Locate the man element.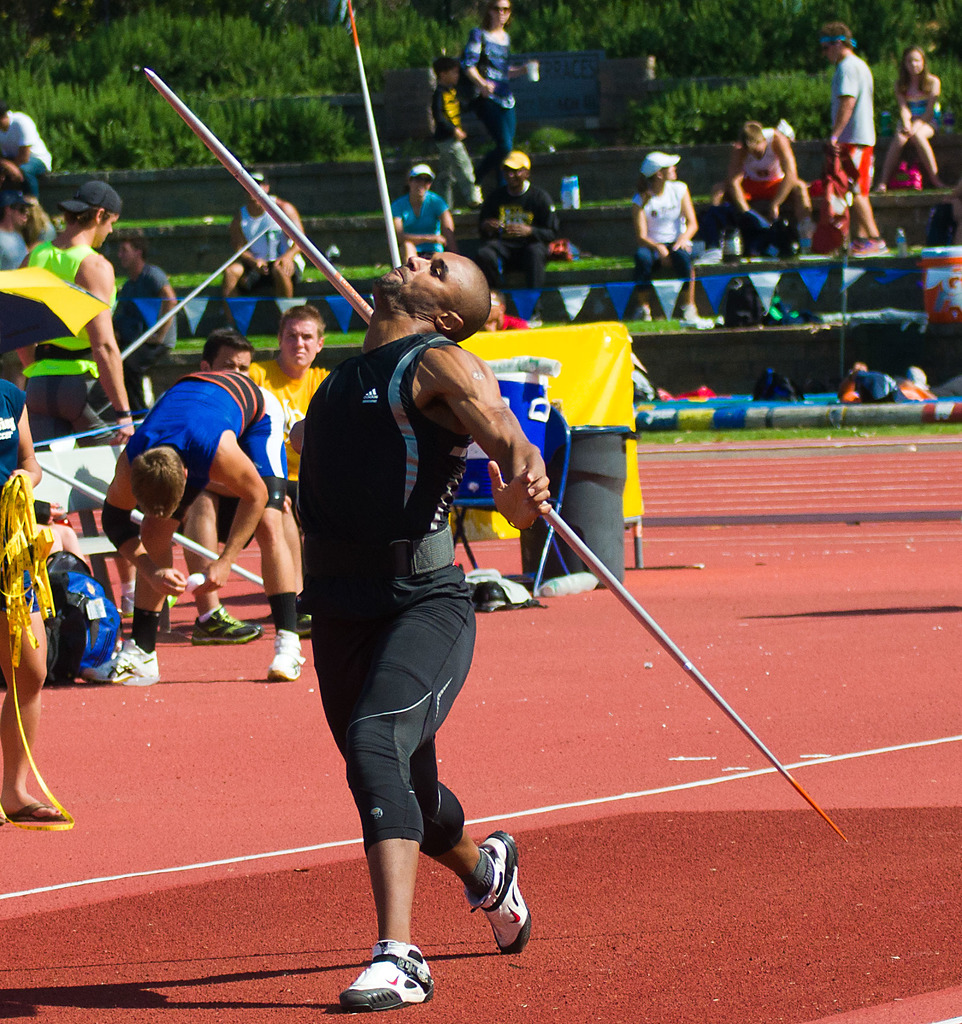
Element bbox: [207, 171, 311, 326].
